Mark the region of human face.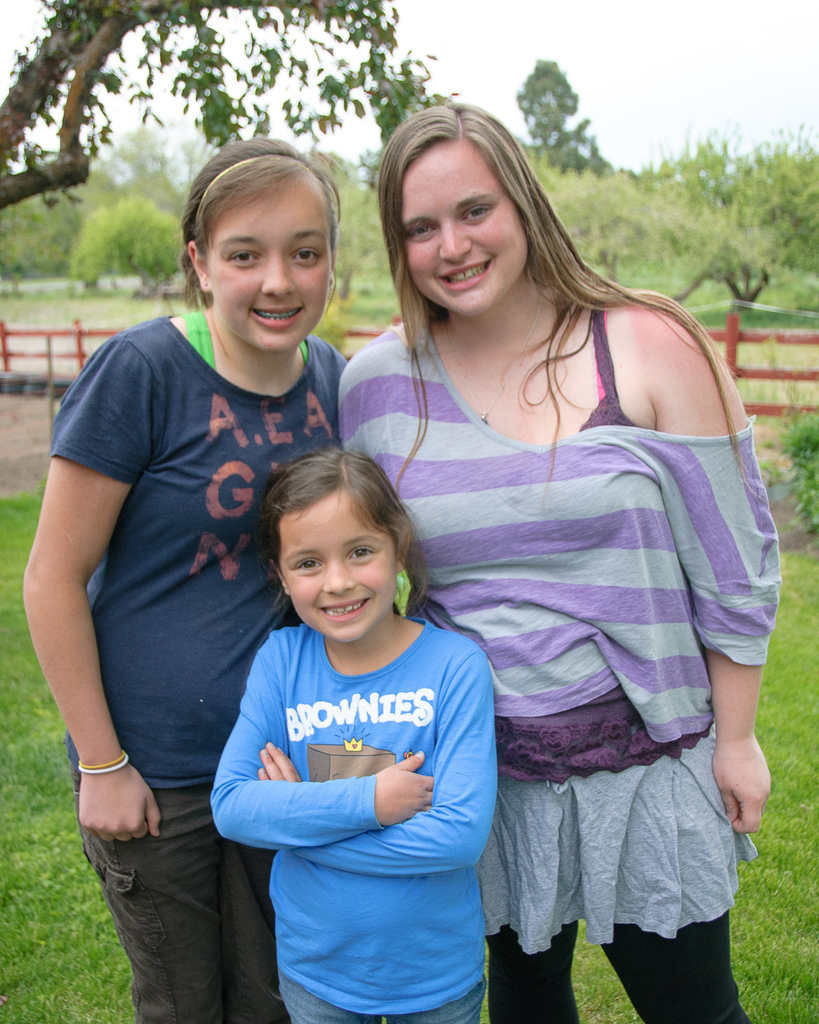
Region: x1=393, y1=134, x2=530, y2=314.
